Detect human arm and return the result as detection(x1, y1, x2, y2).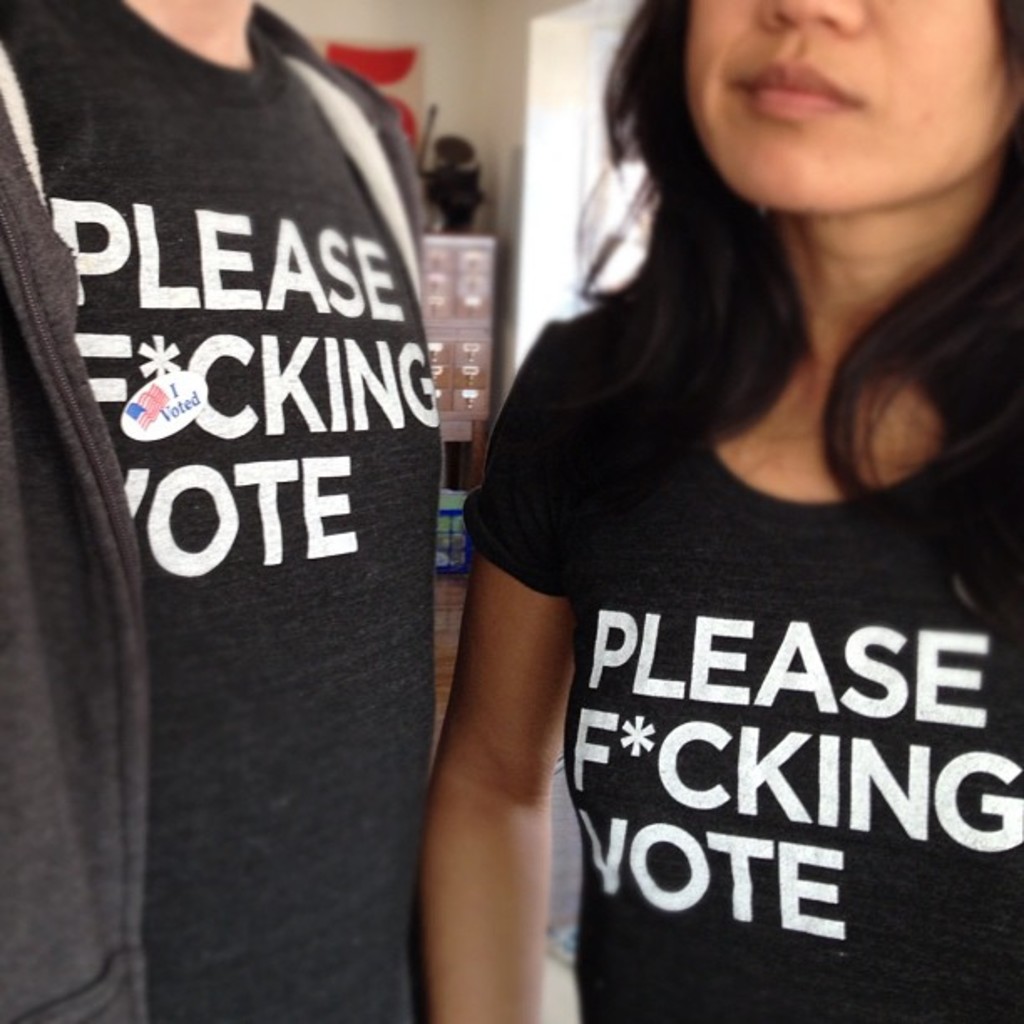
detection(390, 413, 614, 1001).
